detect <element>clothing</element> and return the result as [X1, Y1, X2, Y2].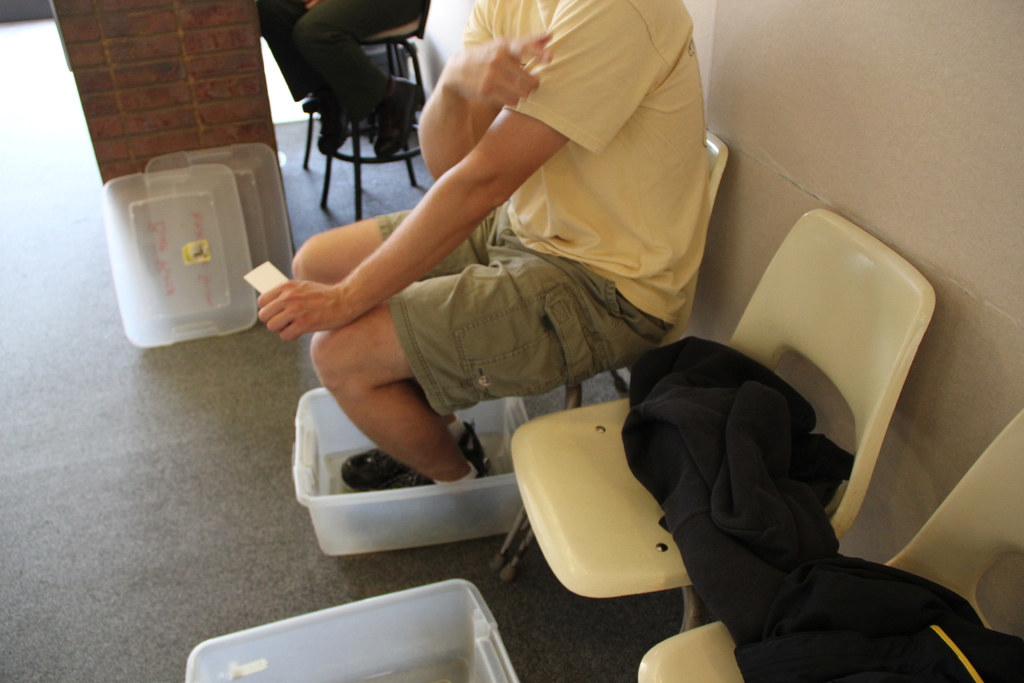
[346, 21, 720, 432].
